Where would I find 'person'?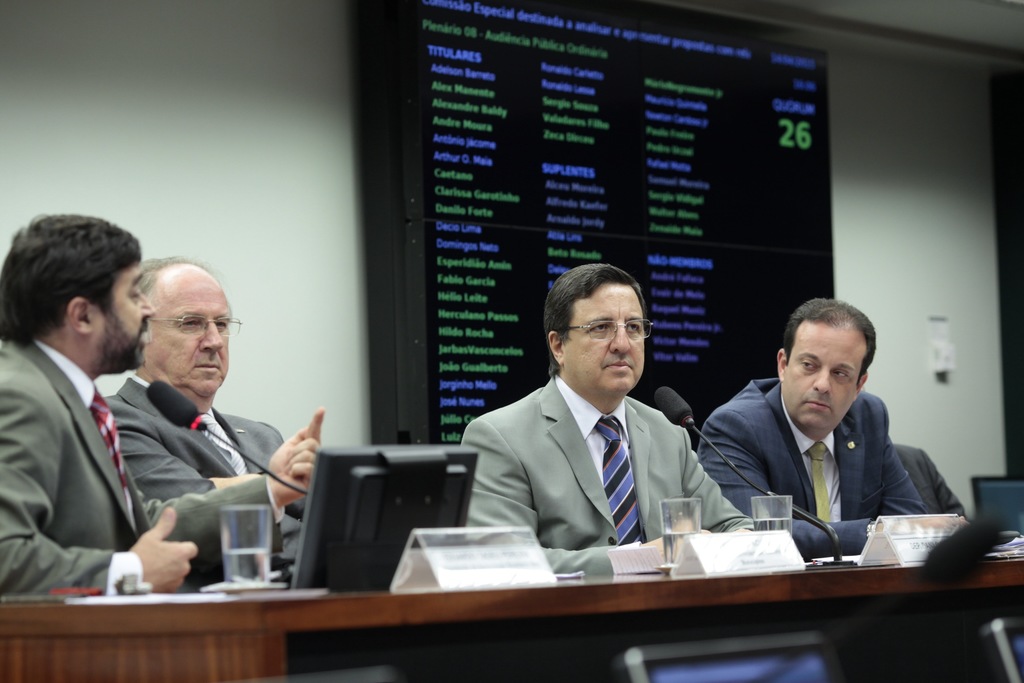
At (x1=99, y1=263, x2=329, y2=580).
